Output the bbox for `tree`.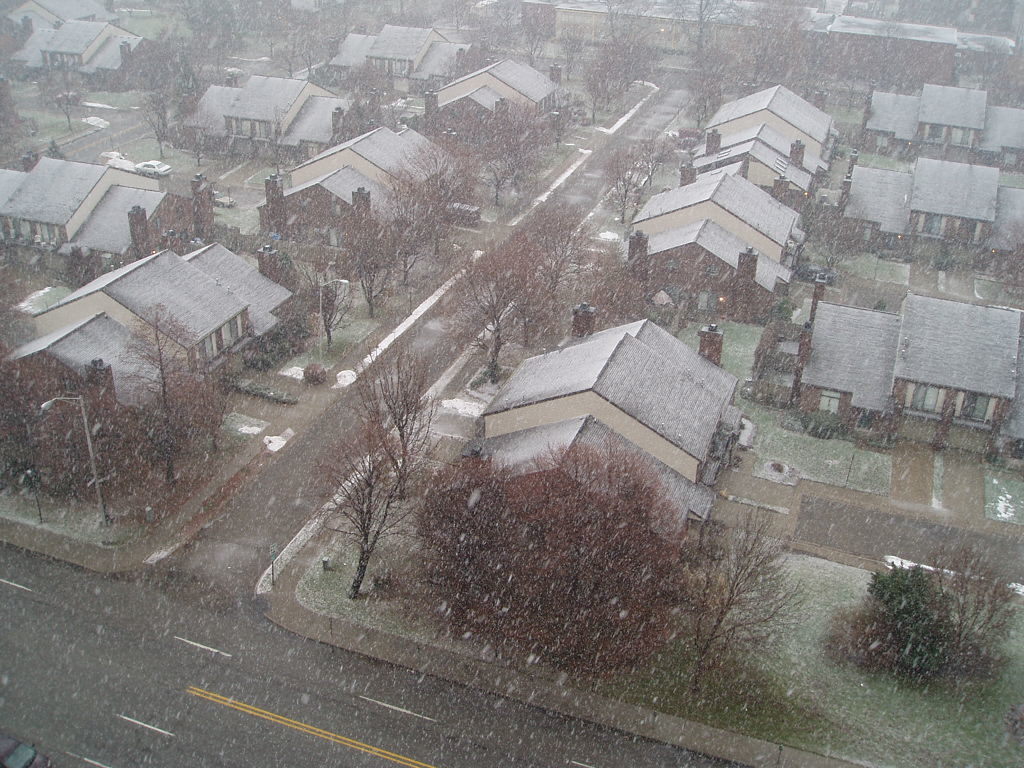
(417, 136, 471, 270).
